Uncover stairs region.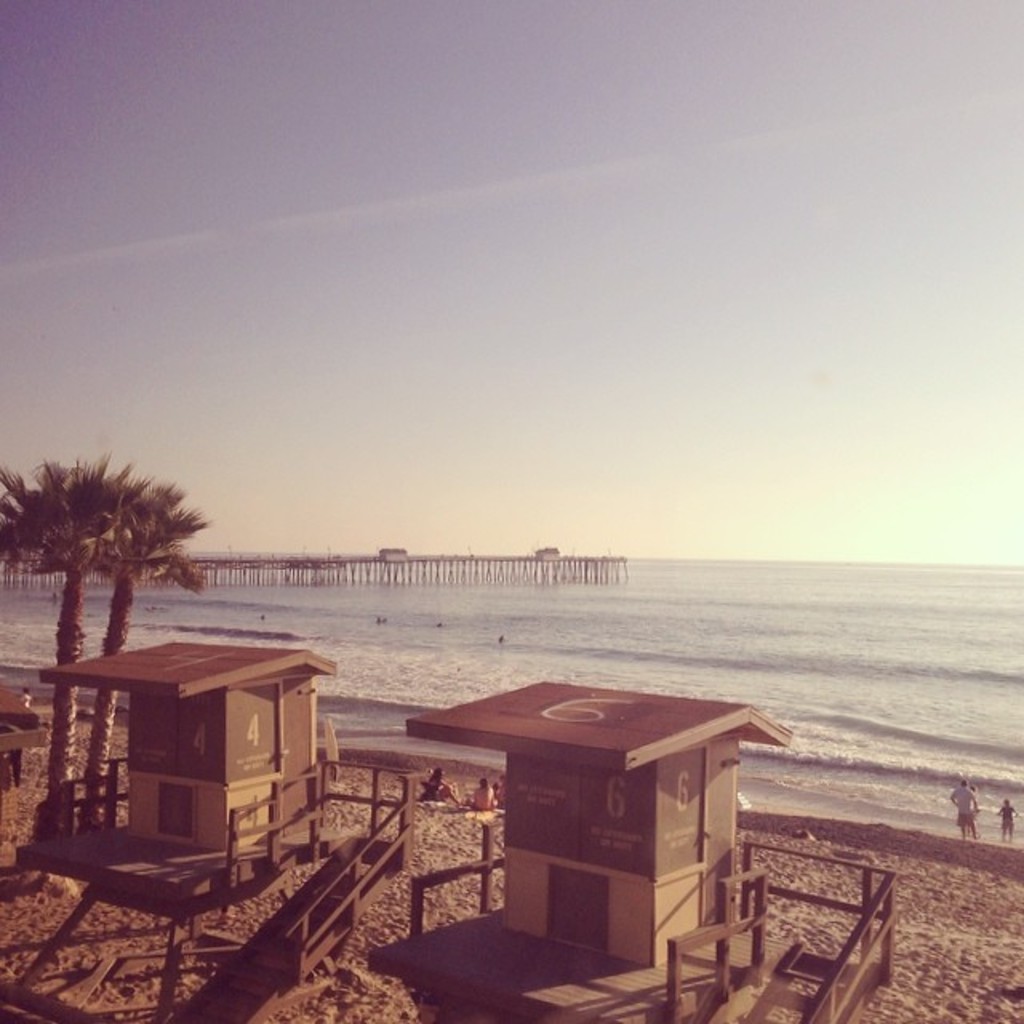
Uncovered: box=[707, 944, 891, 1022].
